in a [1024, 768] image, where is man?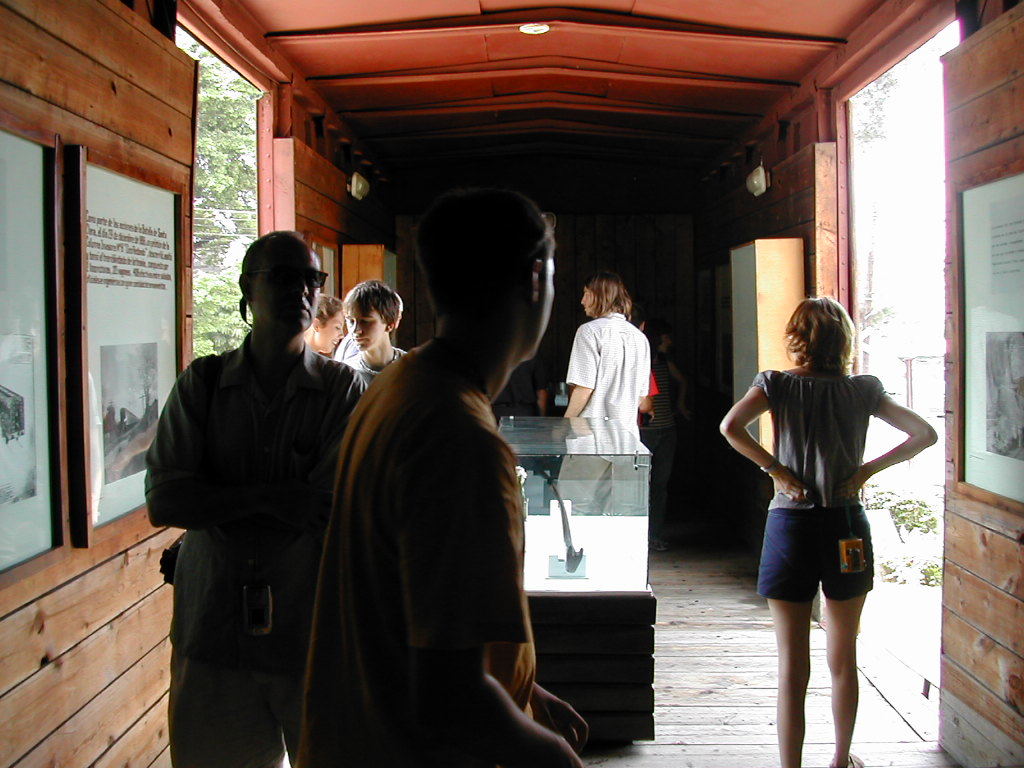
293,183,592,767.
